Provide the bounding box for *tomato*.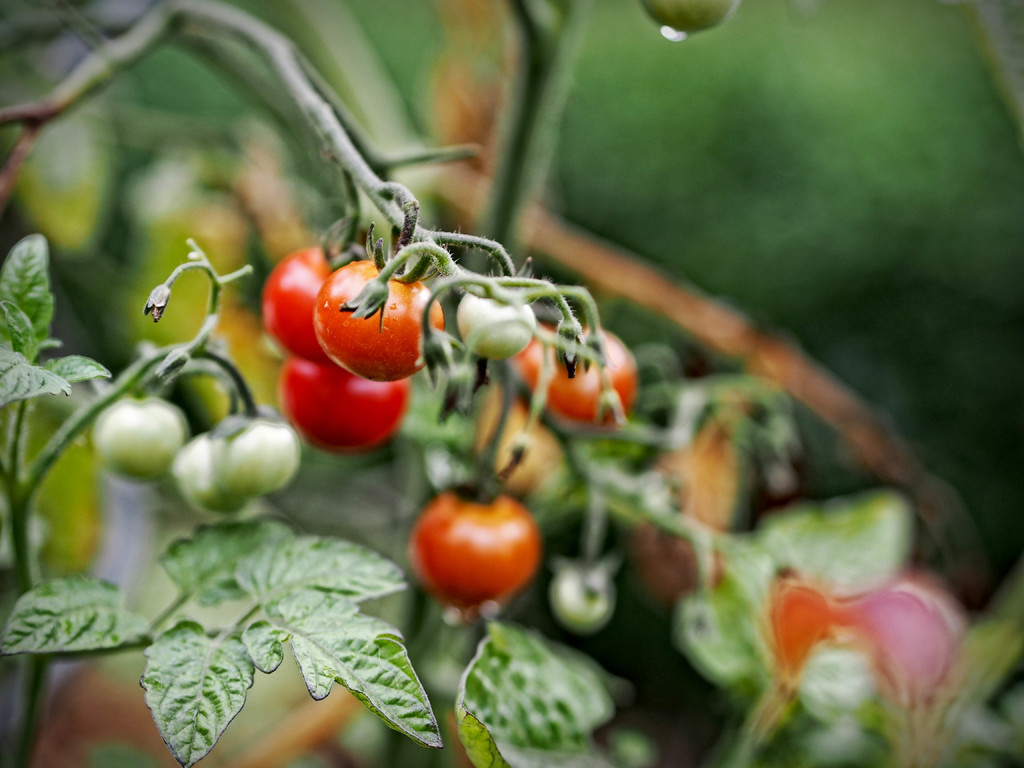
detection(204, 415, 304, 499).
